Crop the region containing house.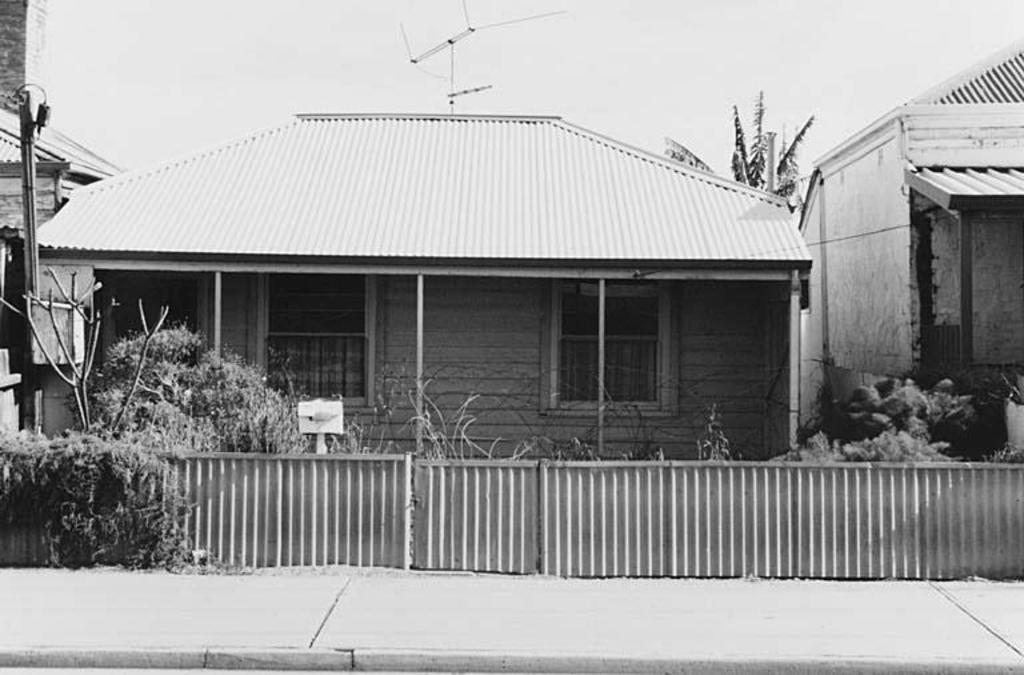
Crop region: <box>807,32,1023,392</box>.
